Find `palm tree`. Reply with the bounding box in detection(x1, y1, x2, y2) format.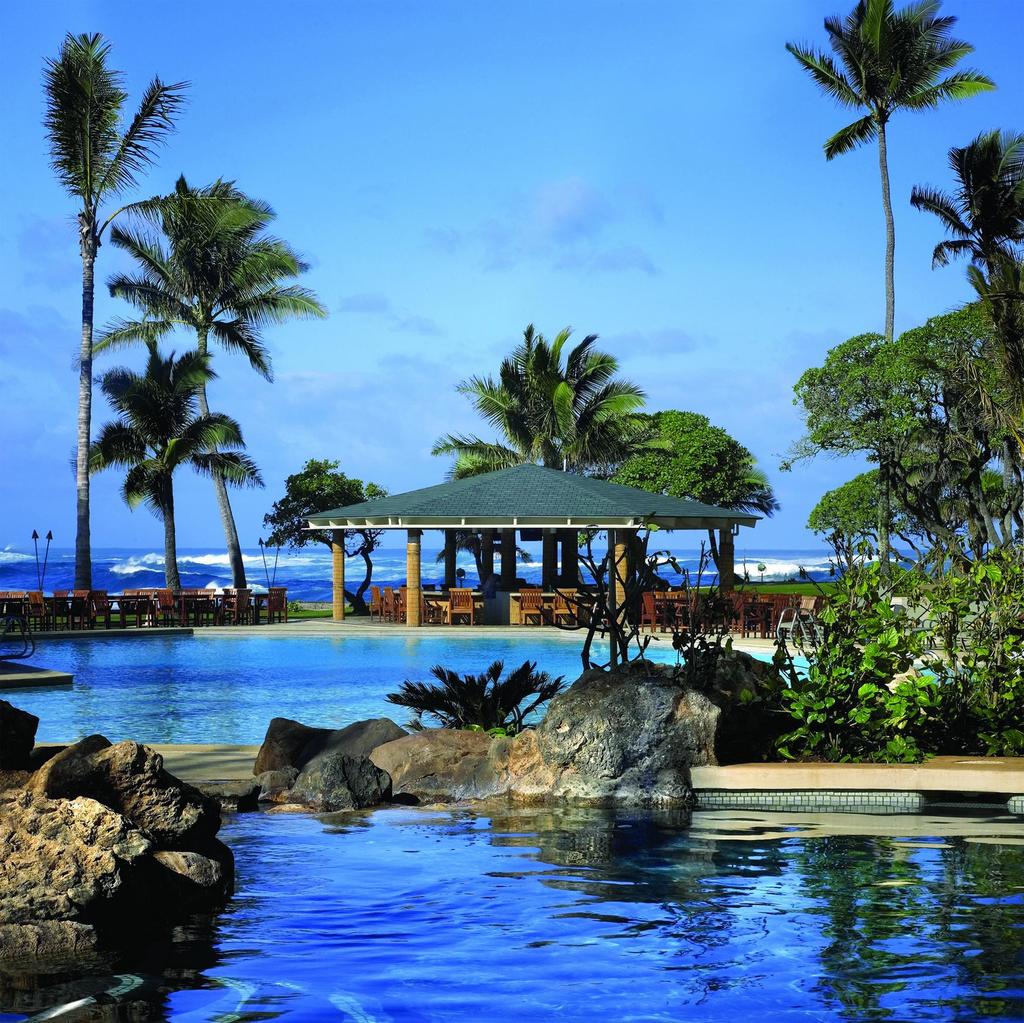
detection(65, 165, 328, 600).
